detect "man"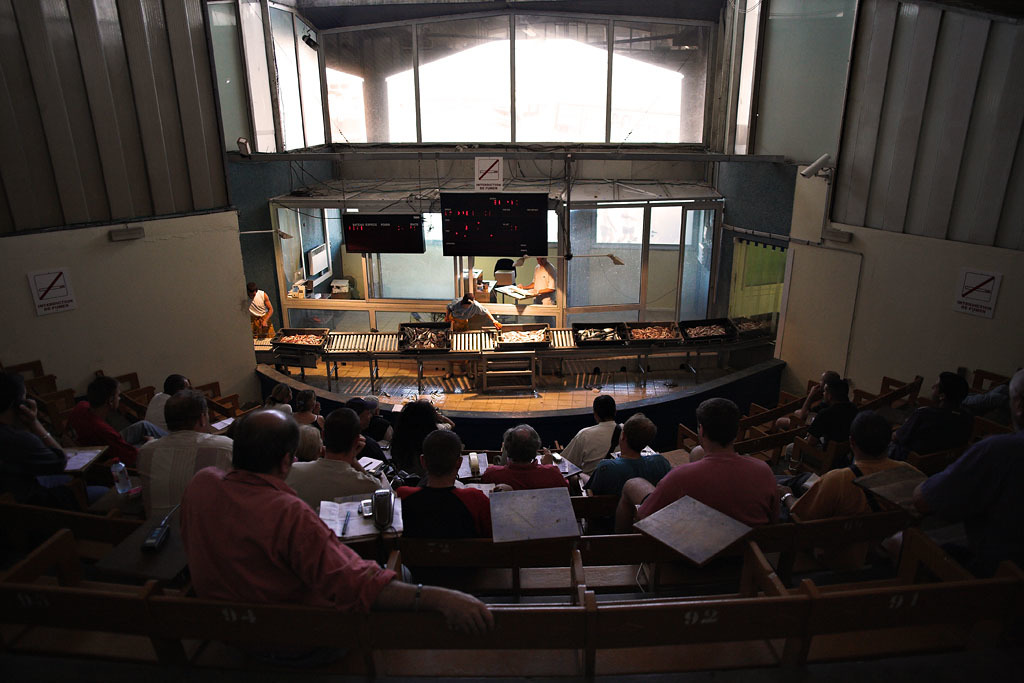
(left=517, top=257, right=554, bottom=302)
